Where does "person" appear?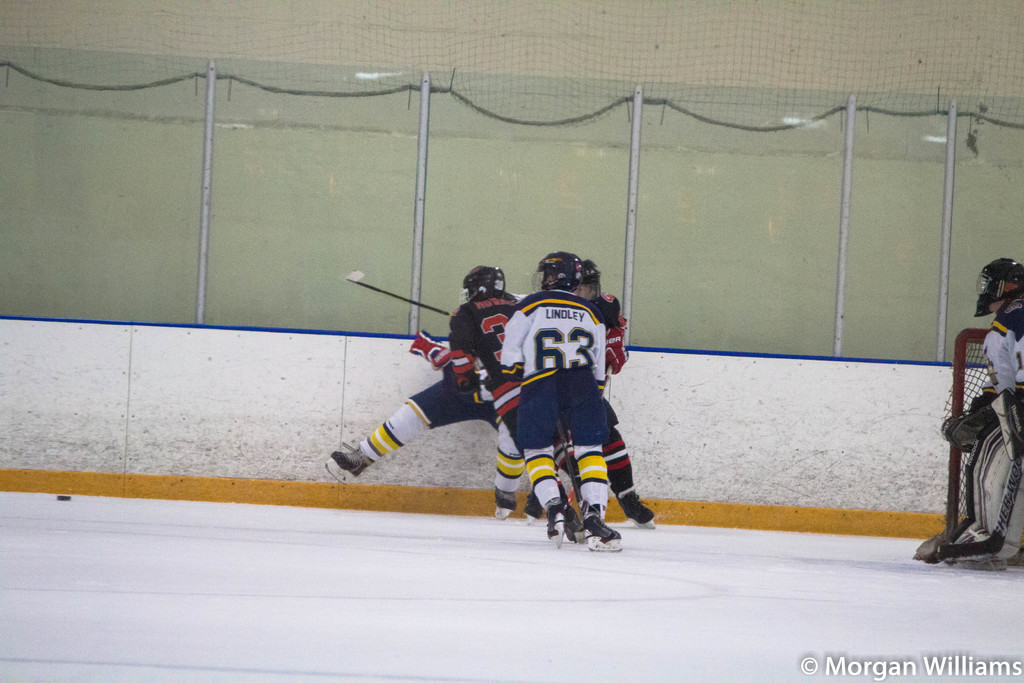
Appears at crop(931, 255, 1023, 564).
